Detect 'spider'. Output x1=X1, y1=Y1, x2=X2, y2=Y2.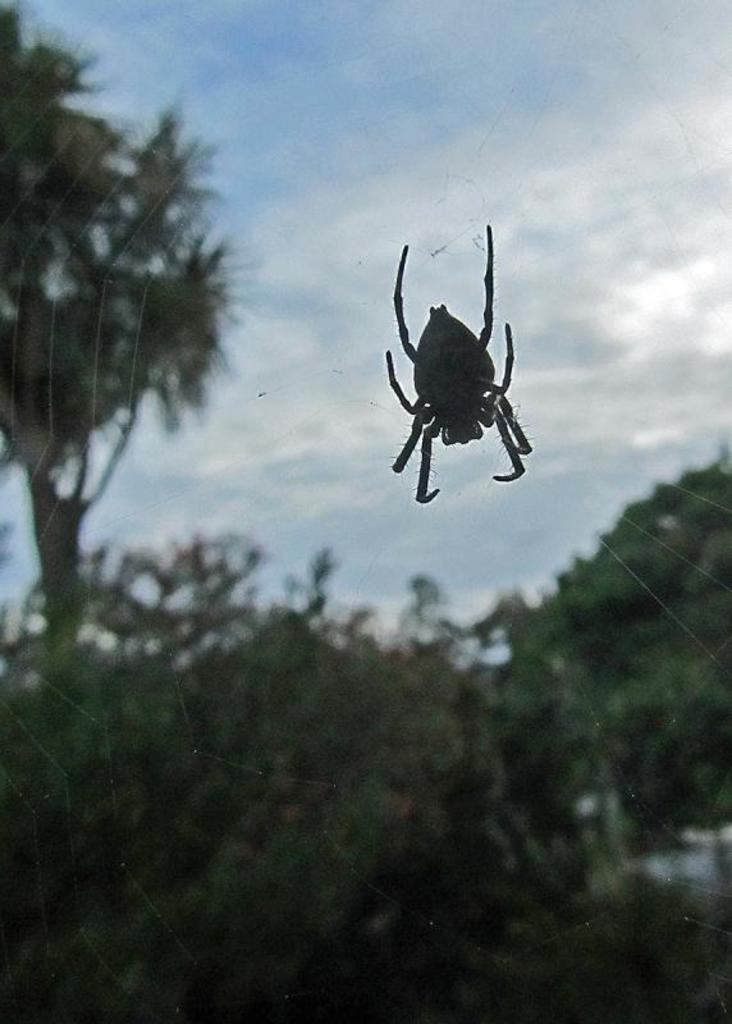
x1=376, y1=224, x2=535, y2=504.
